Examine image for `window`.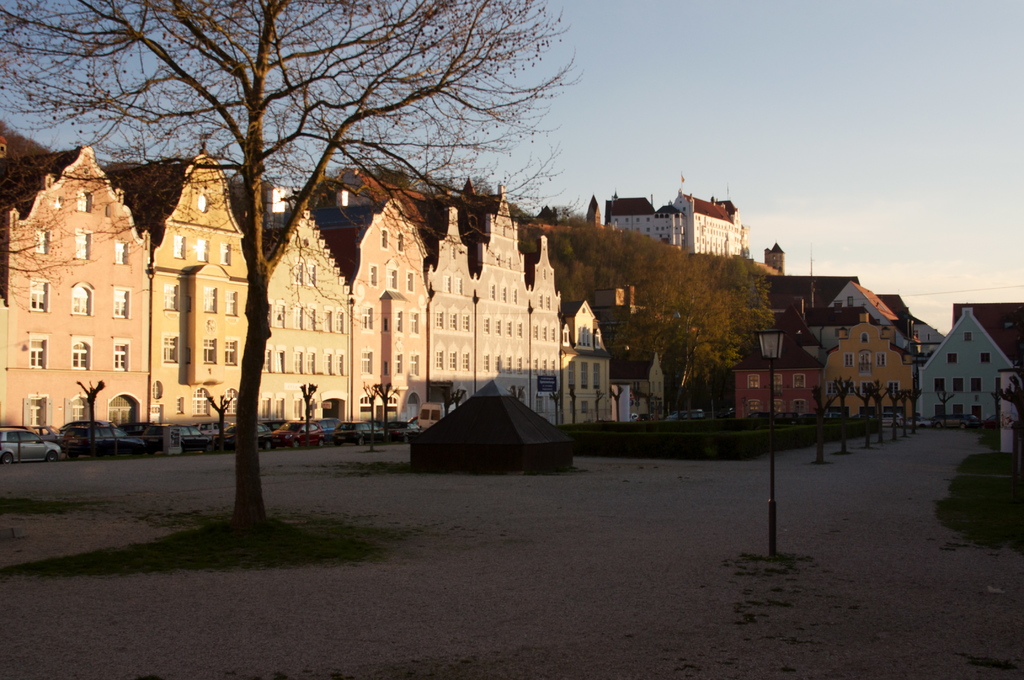
Examination result: (left=579, top=399, right=590, bottom=415).
